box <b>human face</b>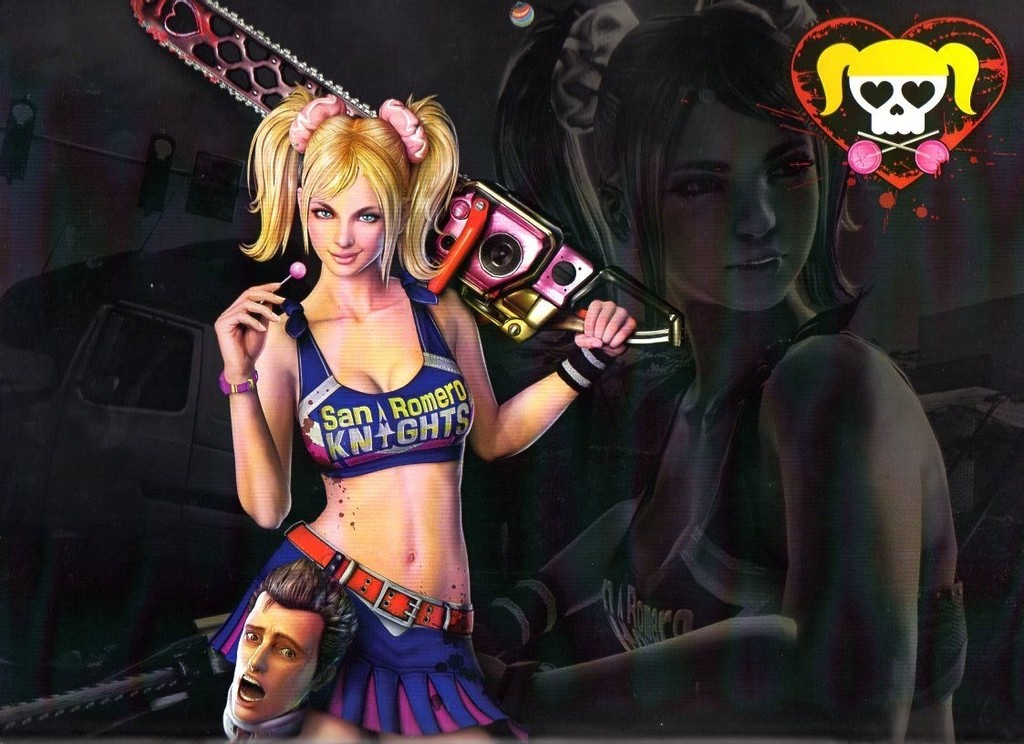
{"left": 667, "top": 88, "right": 824, "bottom": 301}
